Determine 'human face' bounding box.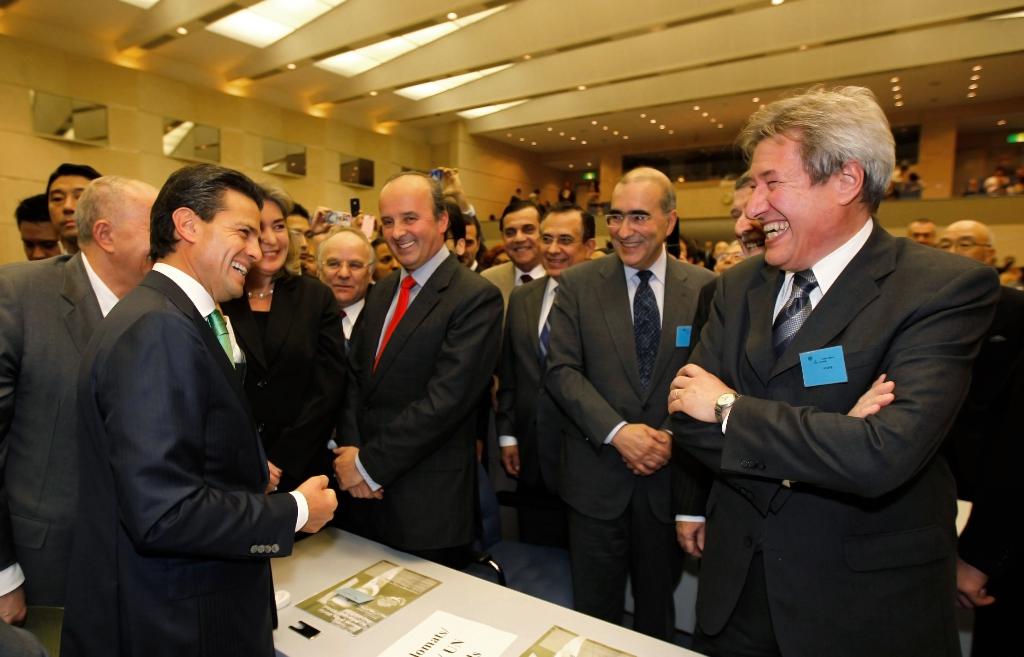
Determined: x1=502, y1=213, x2=540, y2=267.
